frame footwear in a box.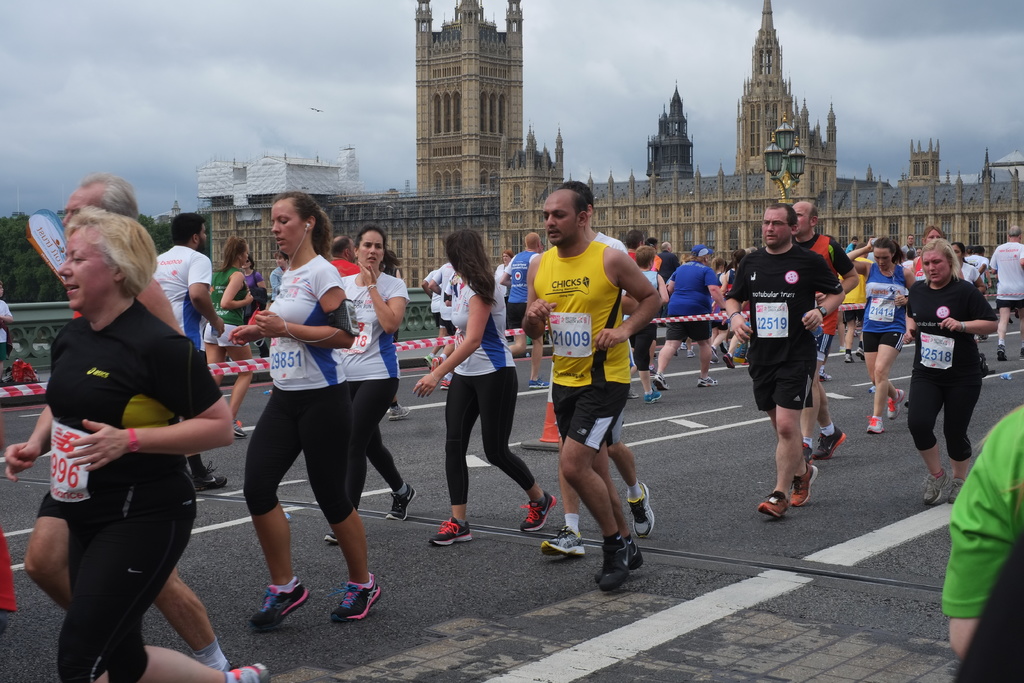
rect(694, 373, 722, 387).
